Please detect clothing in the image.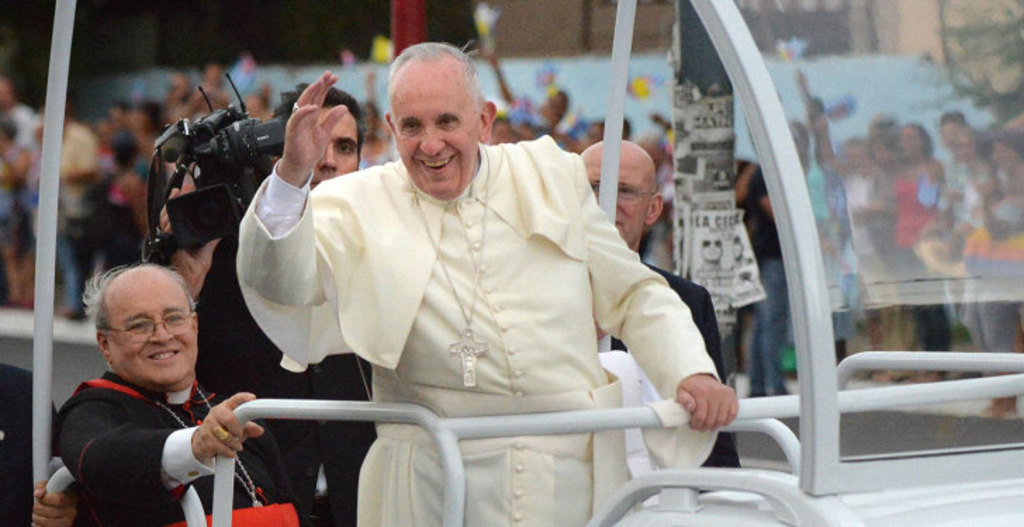
box=[888, 164, 956, 372].
